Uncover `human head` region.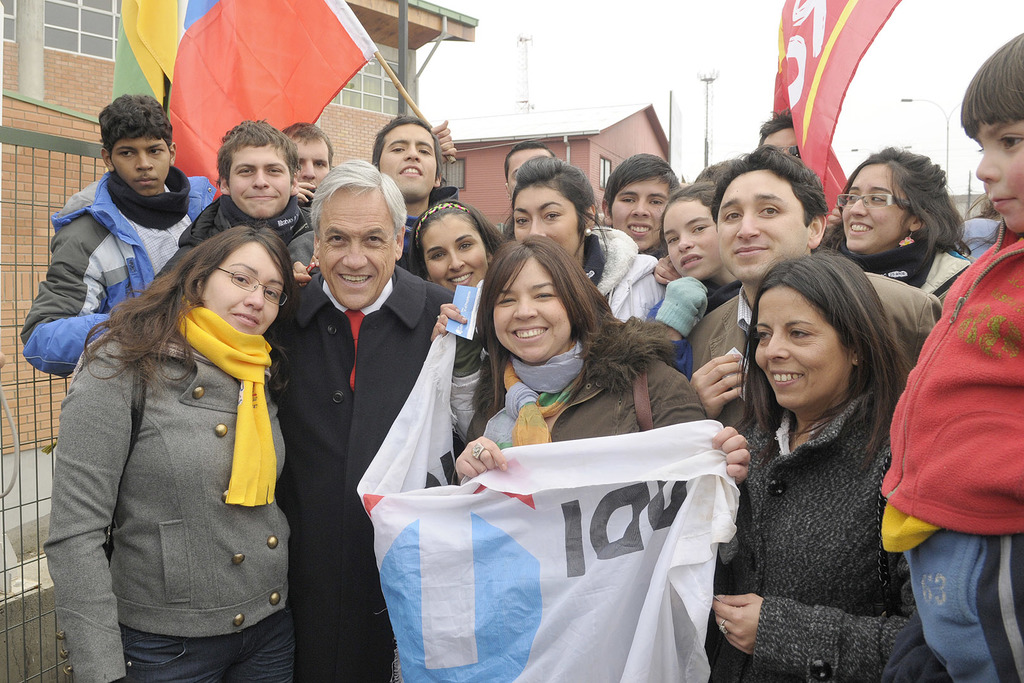
Uncovered: [left=371, top=111, right=442, bottom=202].
